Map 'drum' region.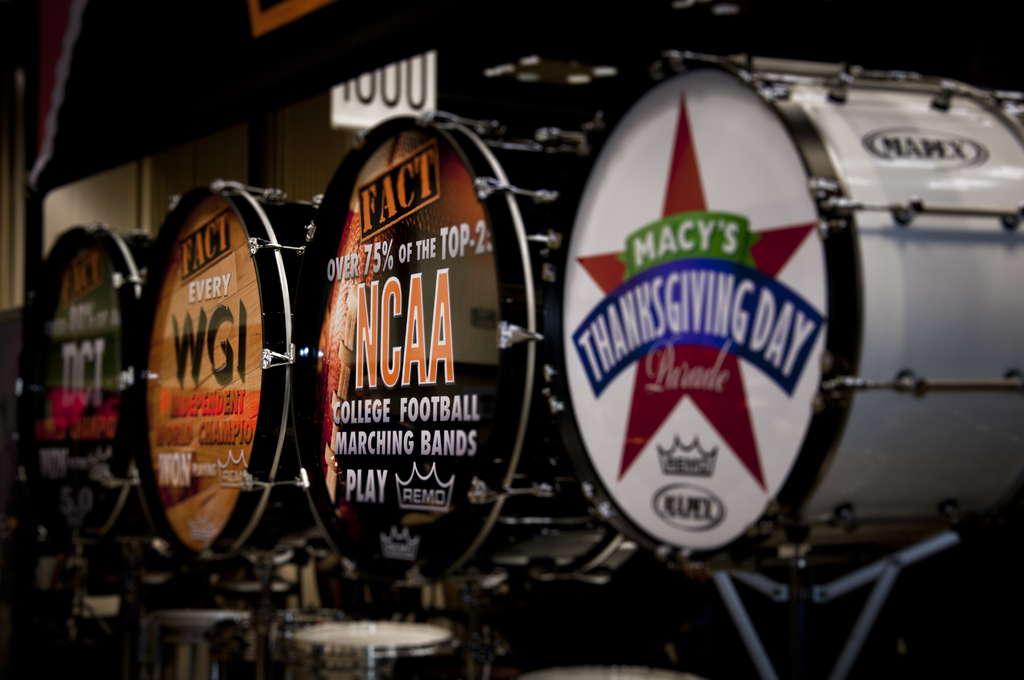
Mapped to {"x1": 133, "y1": 180, "x2": 317, "y2": 563}.
